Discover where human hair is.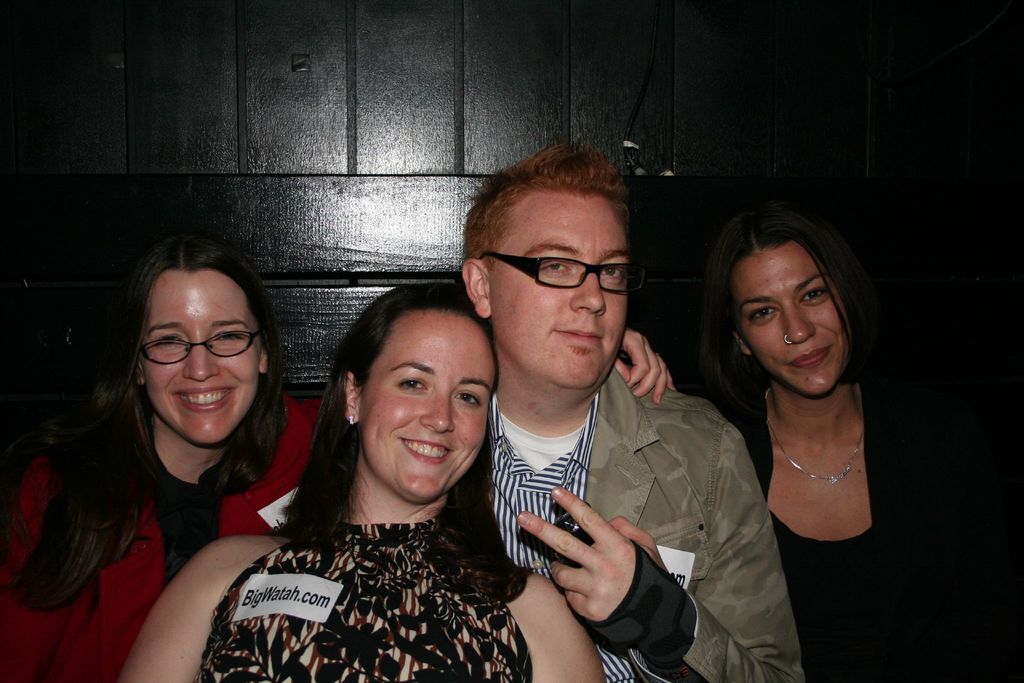
Discovered at <region>700, 206, 881, 408</region>.
